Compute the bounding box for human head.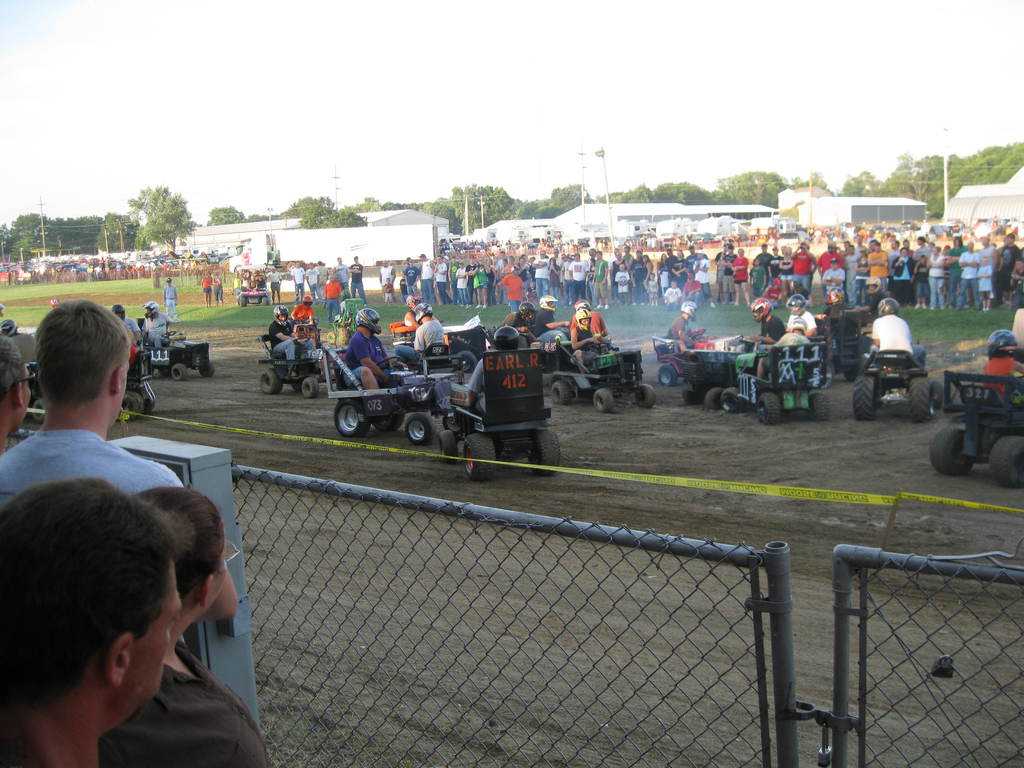
(x1=678, y1=299, x2=703, y2=323).
